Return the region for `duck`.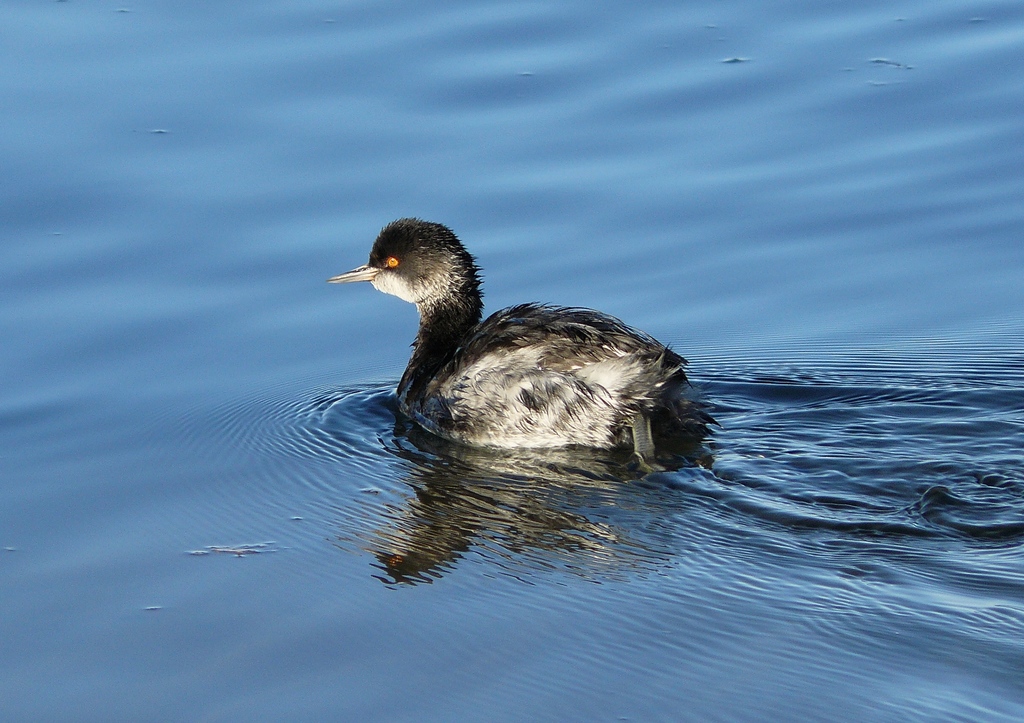
crop(323, 209, 708, 470).
